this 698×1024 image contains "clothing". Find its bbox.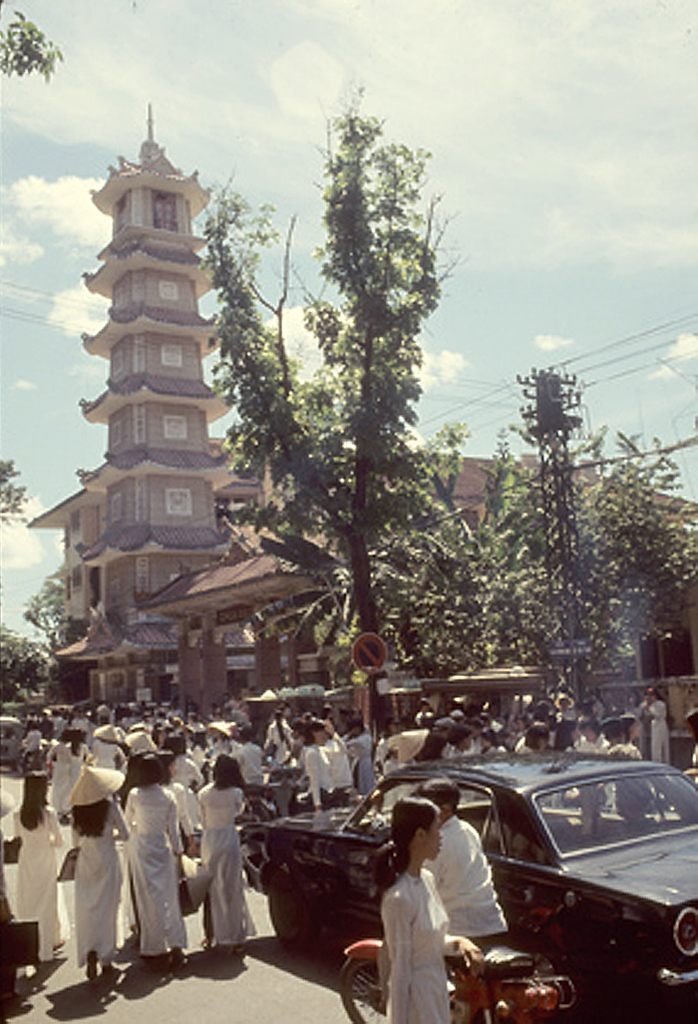
l=236, t=738, r=268, b=781.
